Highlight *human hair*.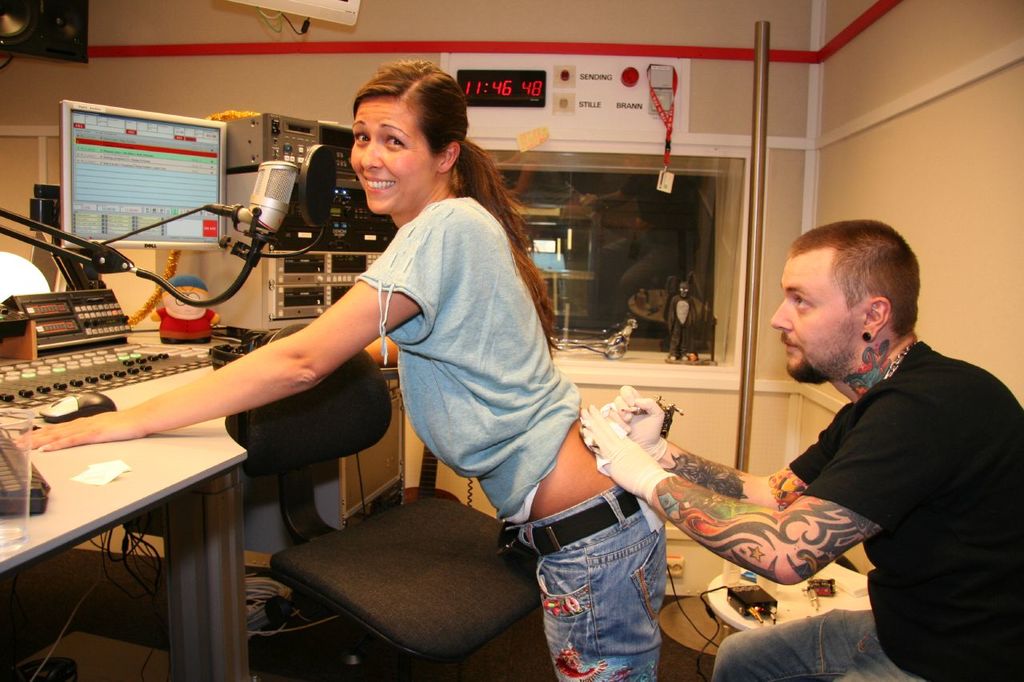
Highlighted region: box=[774, 227, 918, 365].
